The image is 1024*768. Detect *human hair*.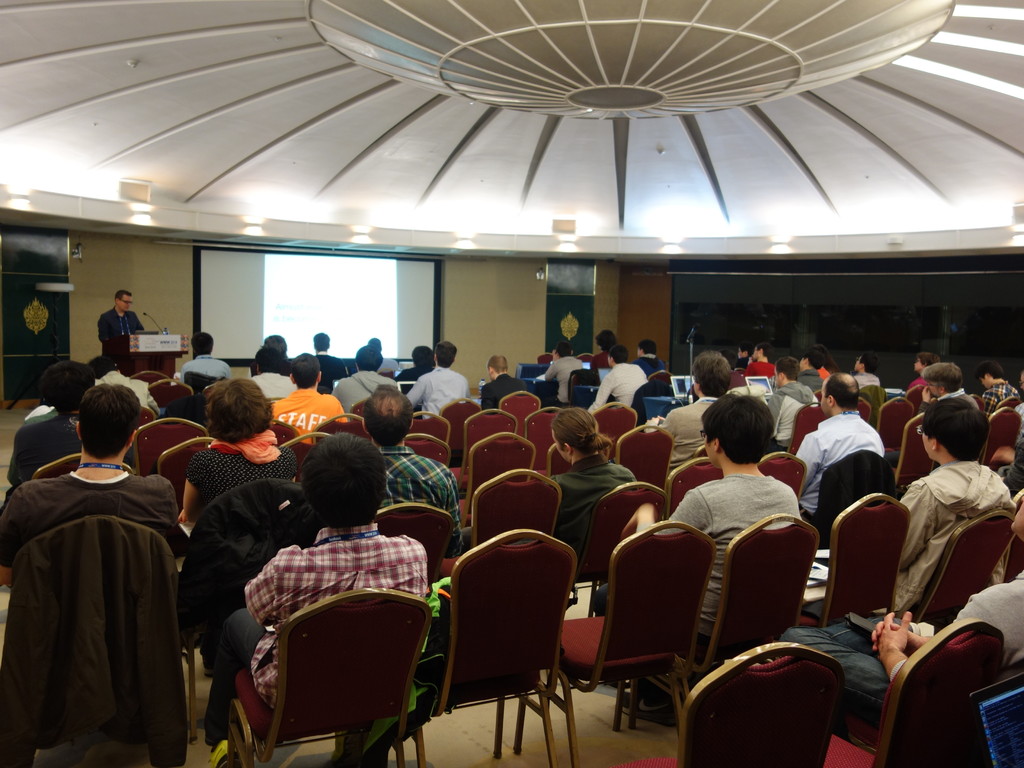
Detection: region(255, 347, 280, 371).
